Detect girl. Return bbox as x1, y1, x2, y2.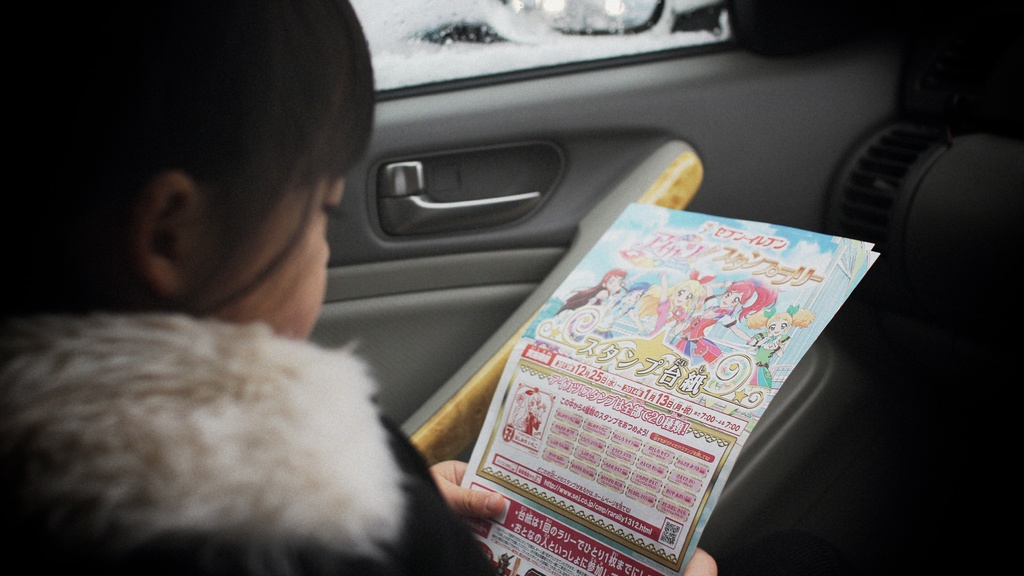
554, 259, 664, 315.
